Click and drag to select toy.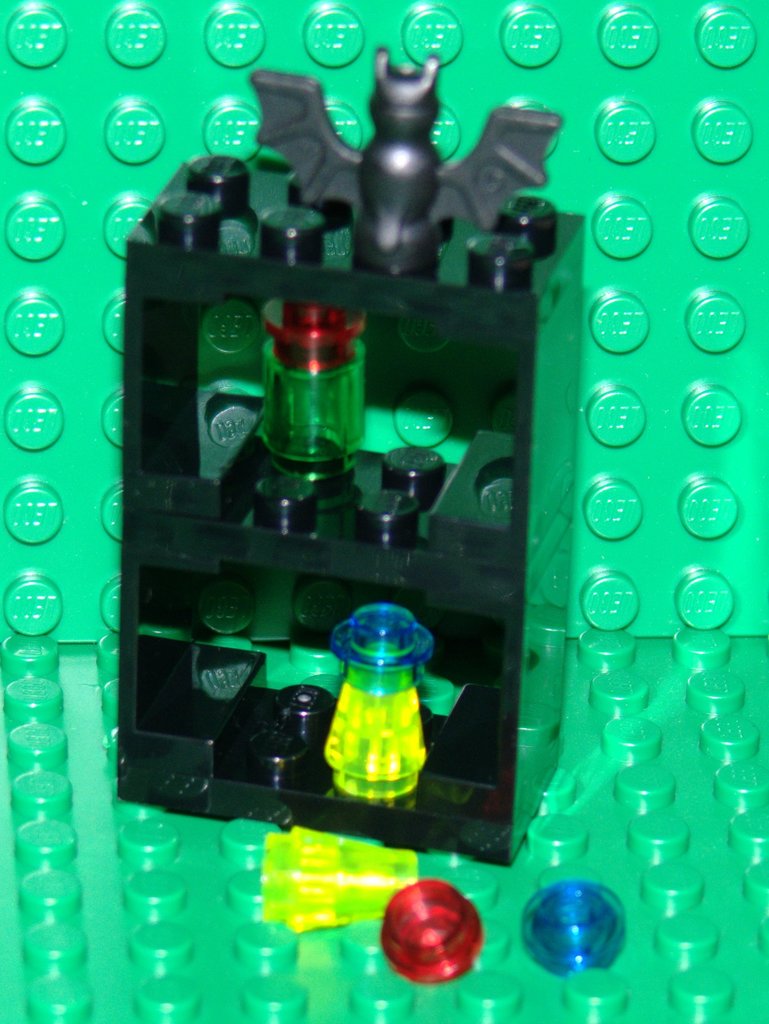
Selection: 315 584 443 819.
